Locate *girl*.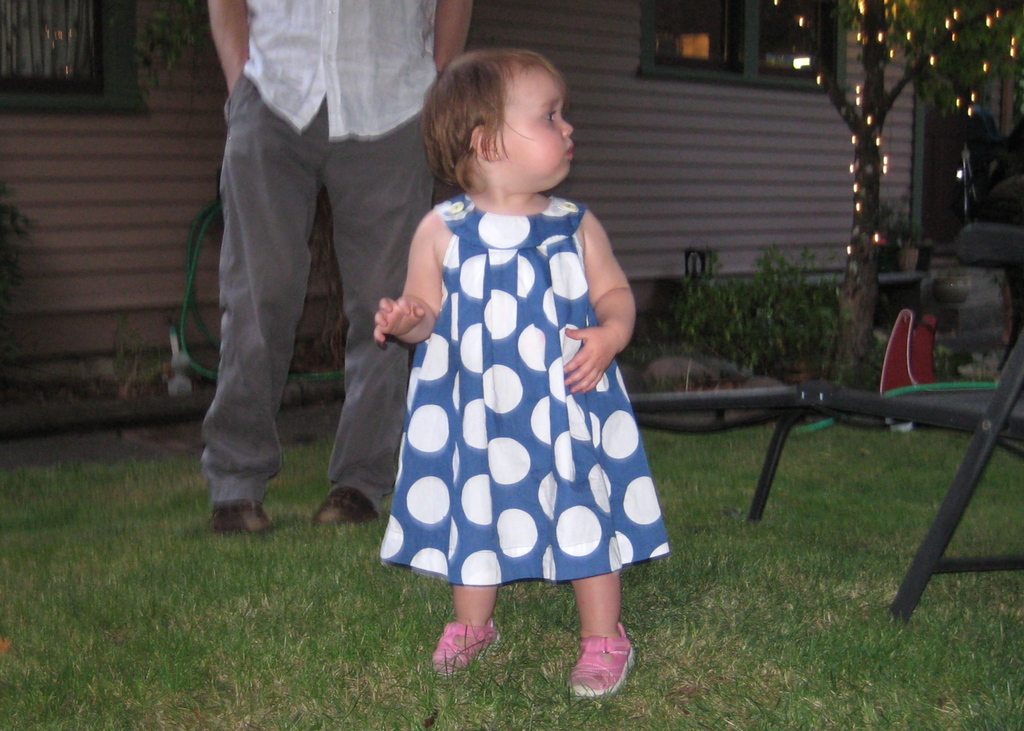
Bounding box: x1=374, y1=45, x2=670, y2=696.
